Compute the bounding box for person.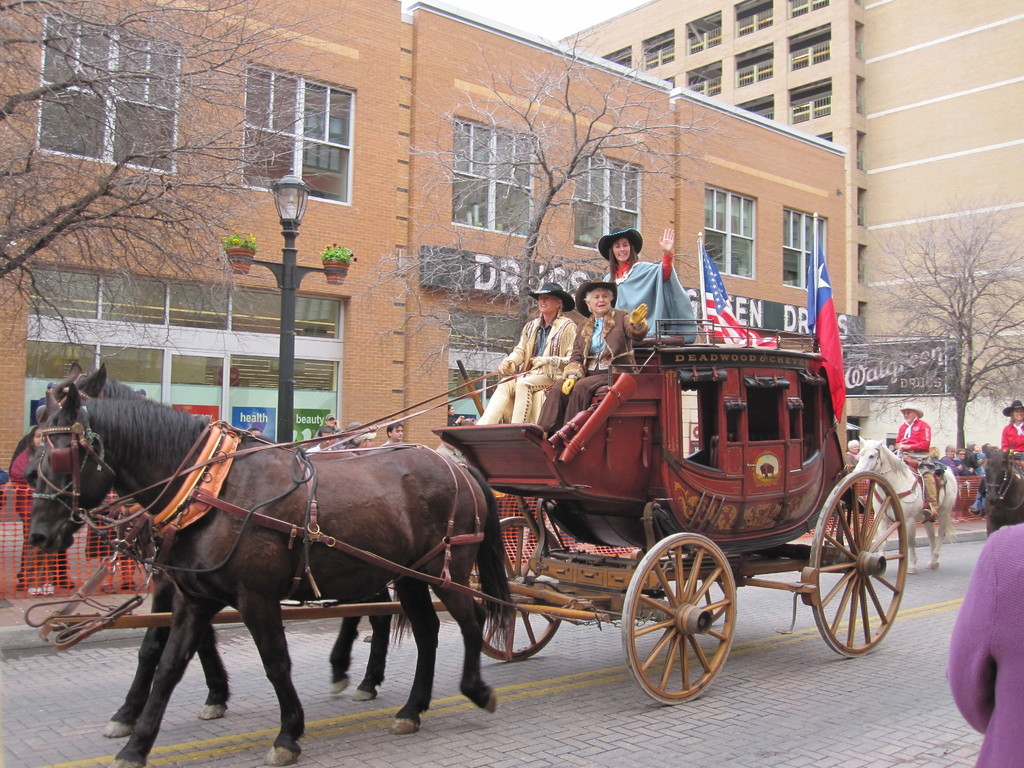
bbox(965, 398, 1023, 517).
